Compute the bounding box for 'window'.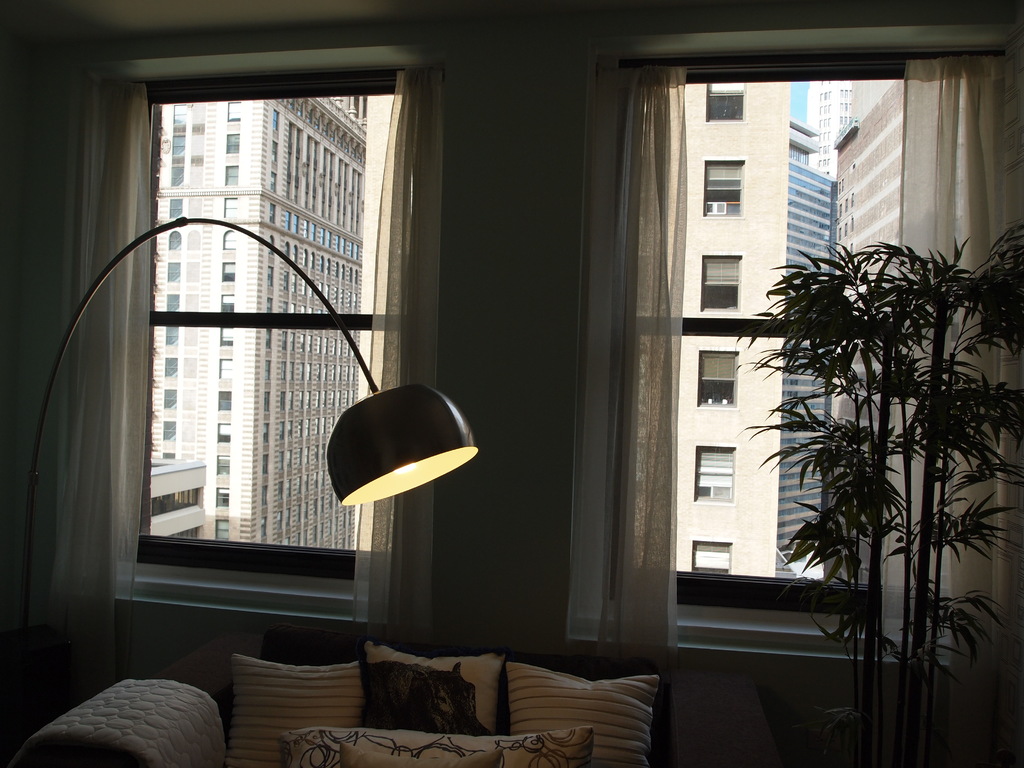
[97, 58, 415, 590].
